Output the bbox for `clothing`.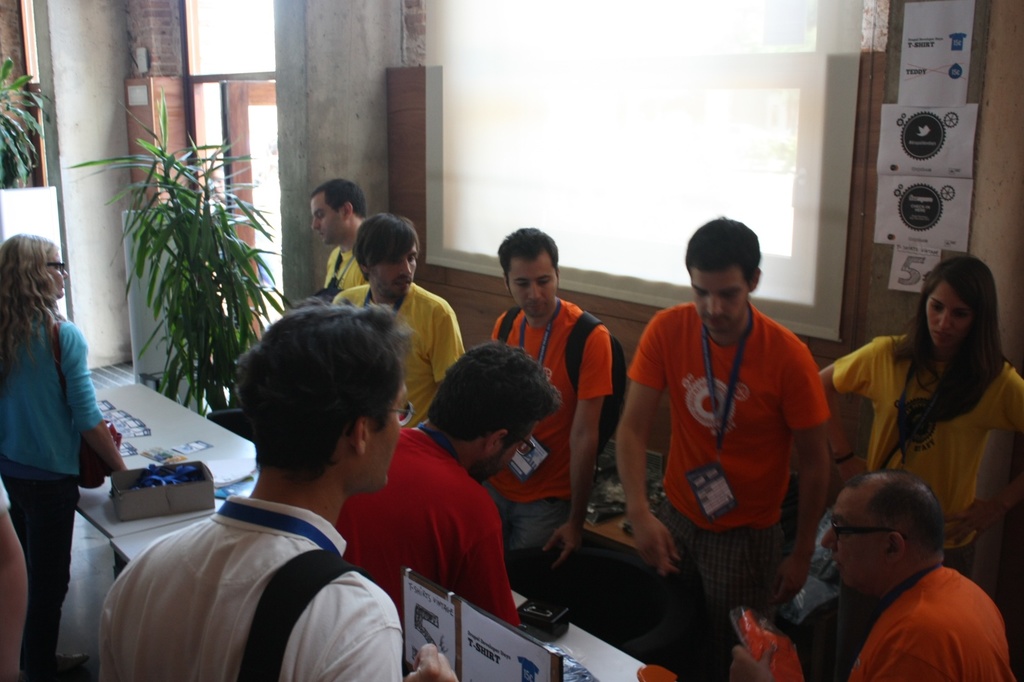
detection(104, 492, 398, 681).
